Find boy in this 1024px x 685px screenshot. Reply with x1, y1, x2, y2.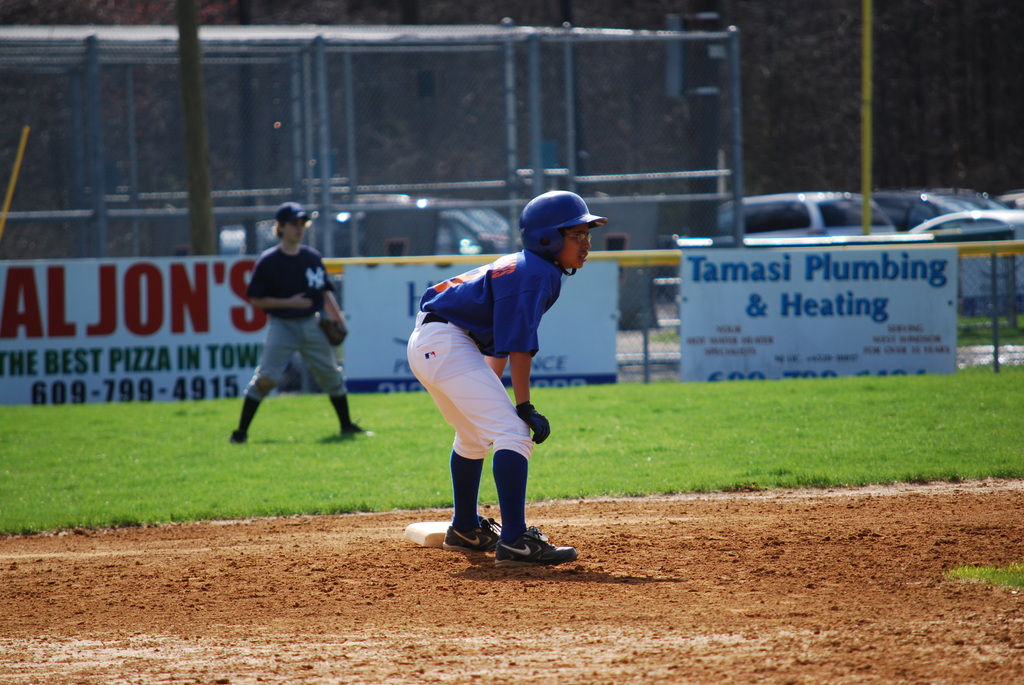
231, 204, 375, 445.
